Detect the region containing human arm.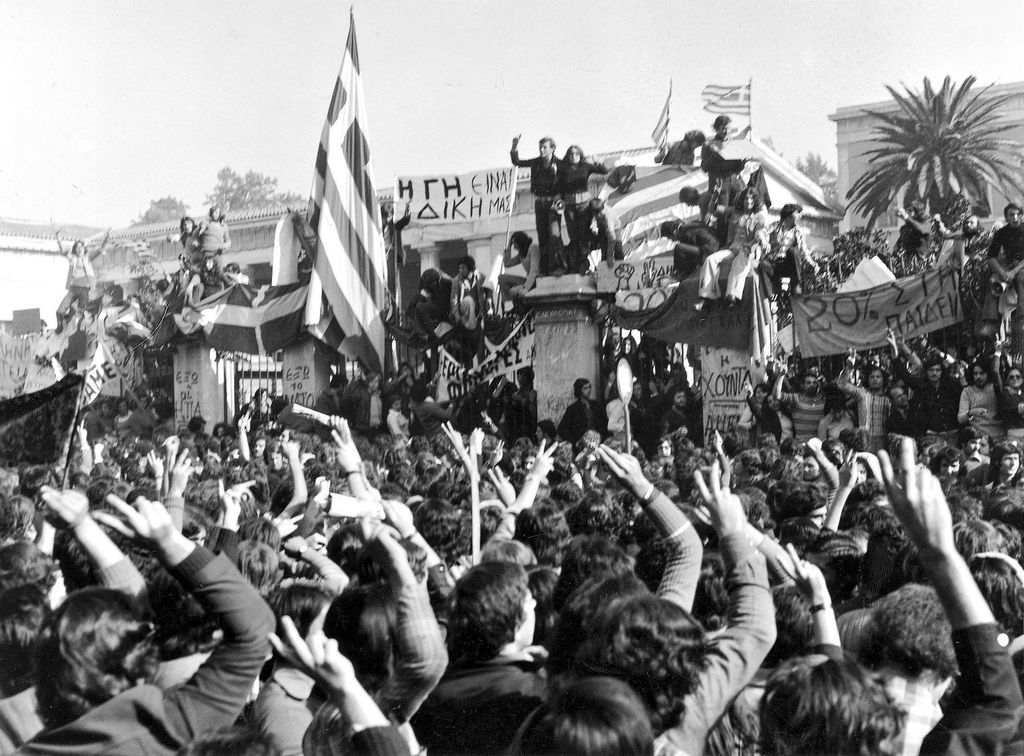
[164,446,194,536].
